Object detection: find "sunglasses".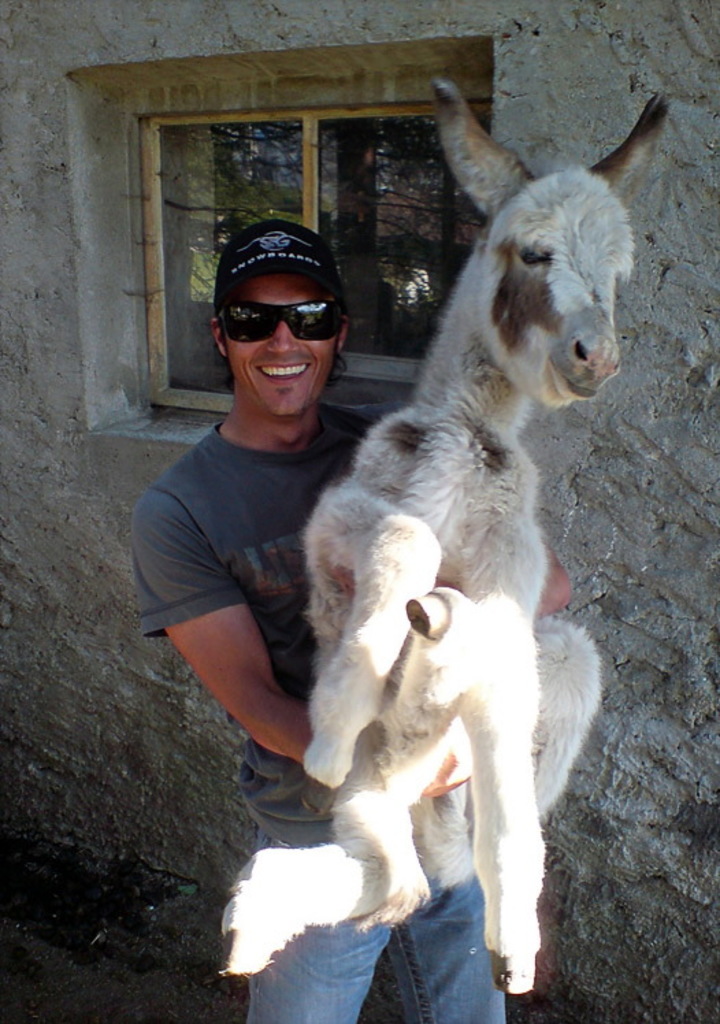
(219, 301, 344, 344).
